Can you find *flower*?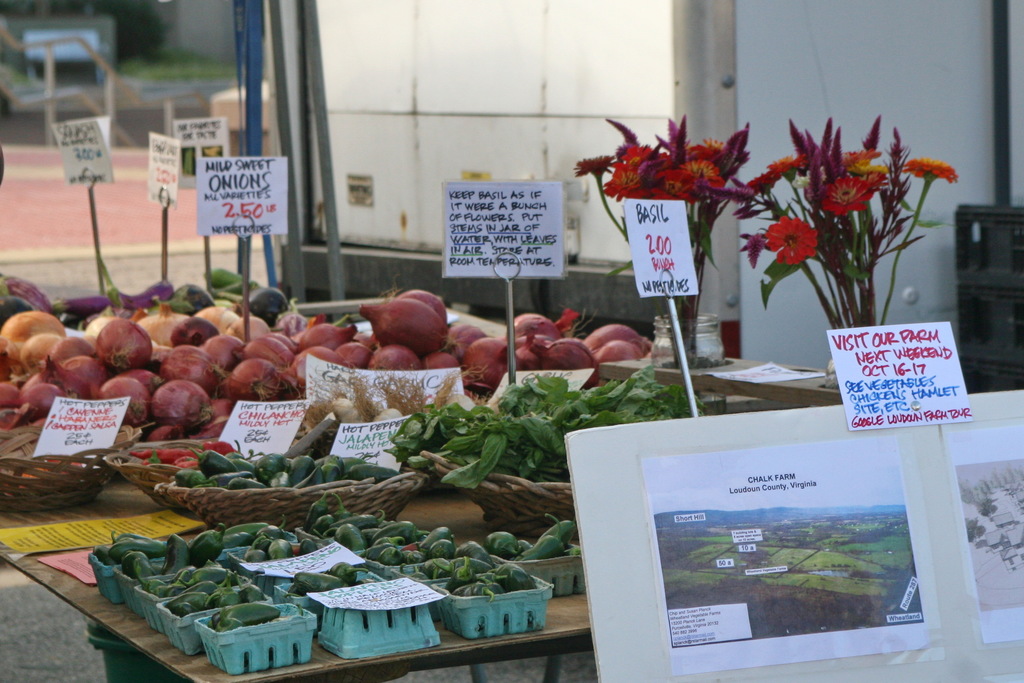
Yes, bounding box: Rect(837, 147, 881, 170).
